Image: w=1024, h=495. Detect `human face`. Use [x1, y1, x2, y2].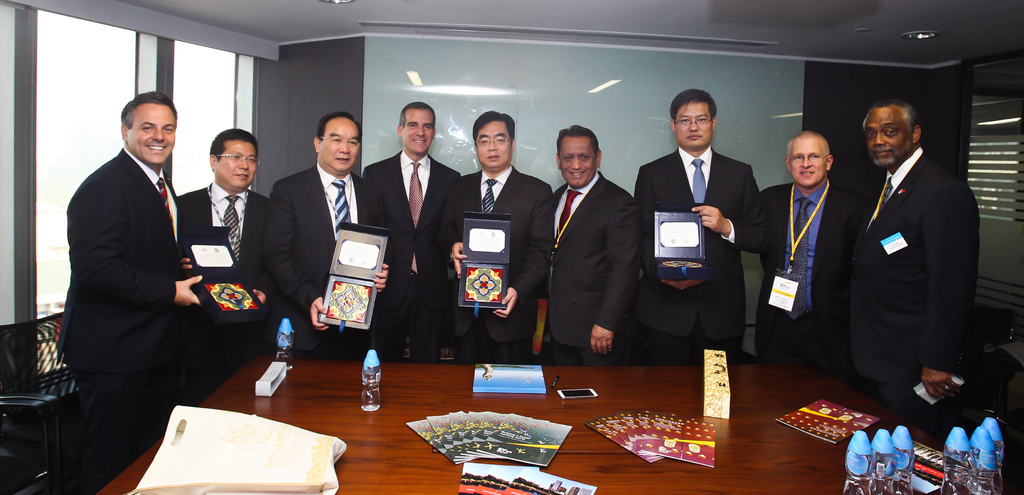
[126, 102, 179, 166].
